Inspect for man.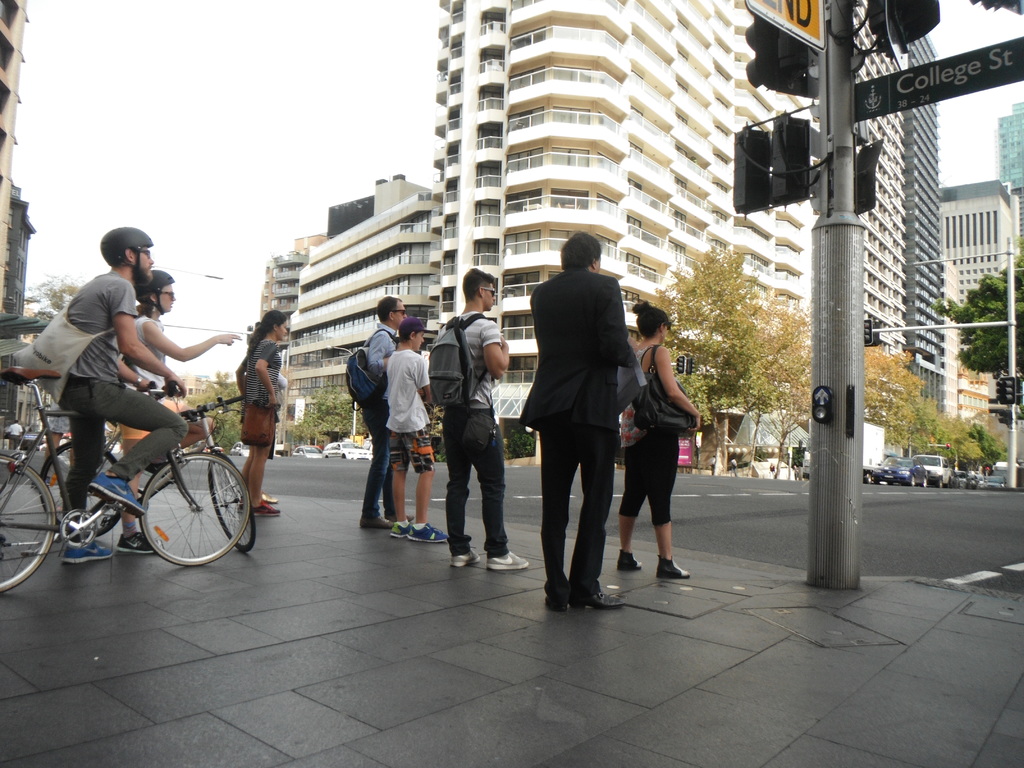
Inspection: (12, 228, 188, 565).
